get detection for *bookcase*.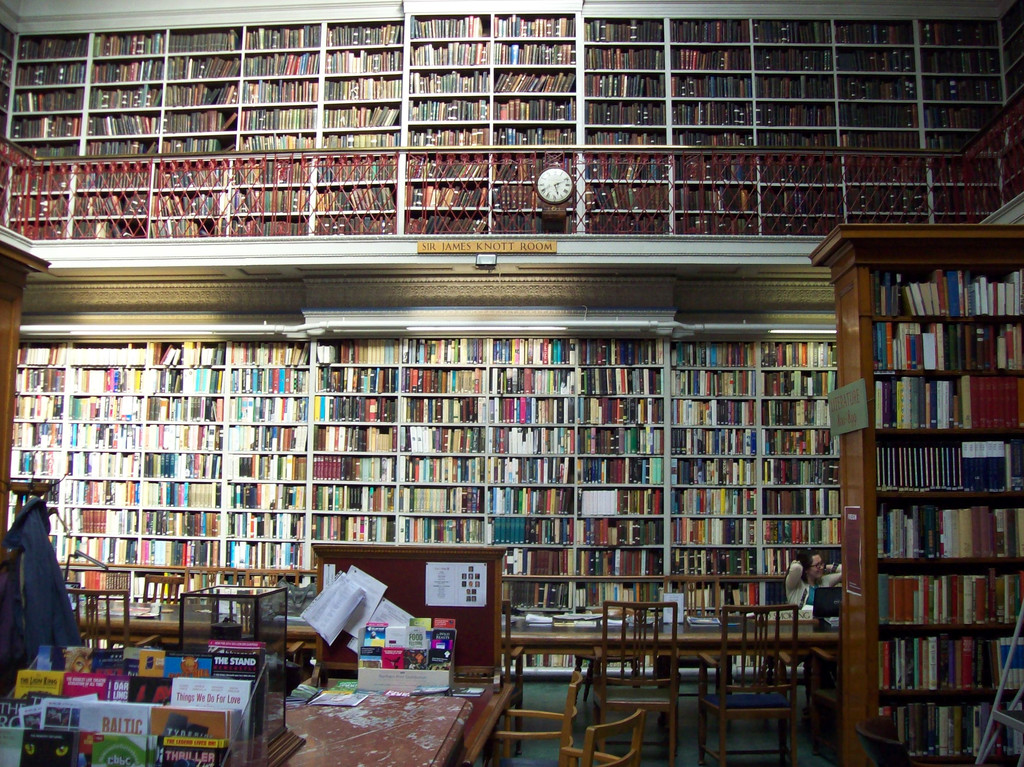
Detection: (0,337,845,677).
